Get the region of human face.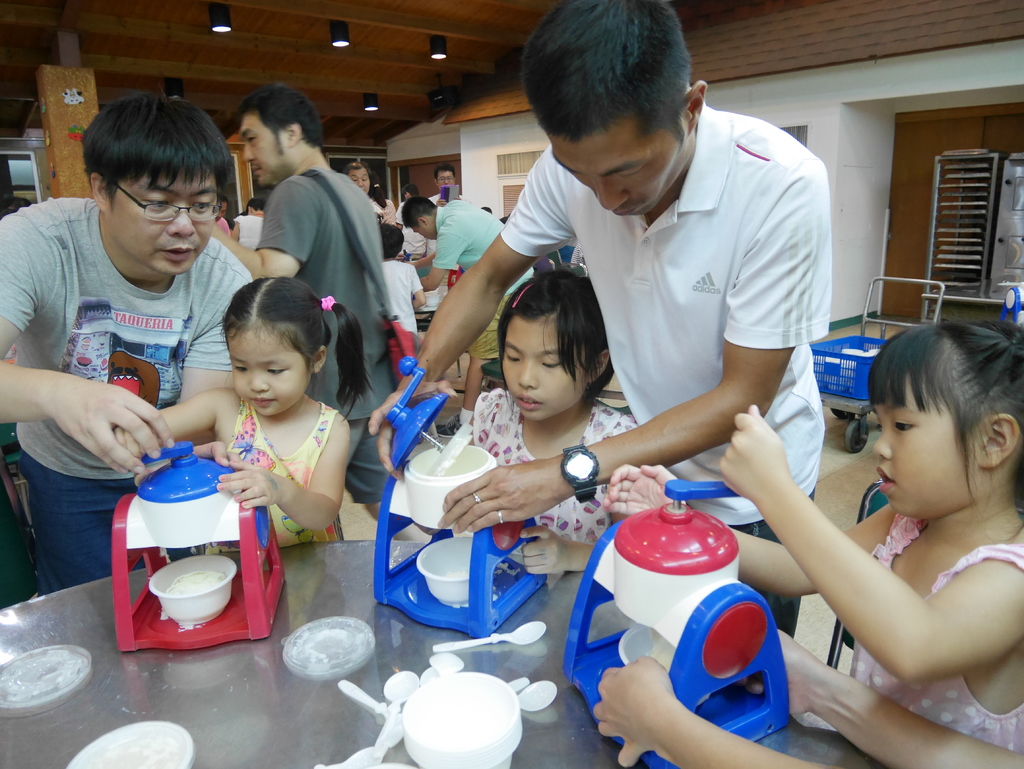
545/113/692/215.
